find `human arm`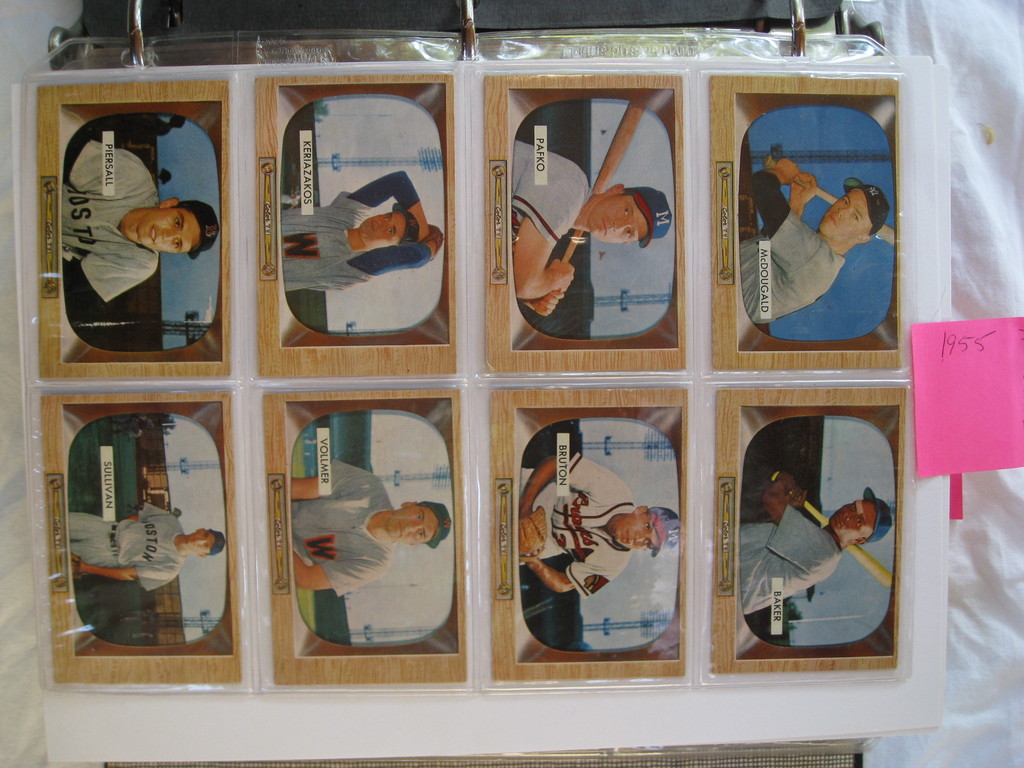
<region>342, 166, 431, 236</region>
